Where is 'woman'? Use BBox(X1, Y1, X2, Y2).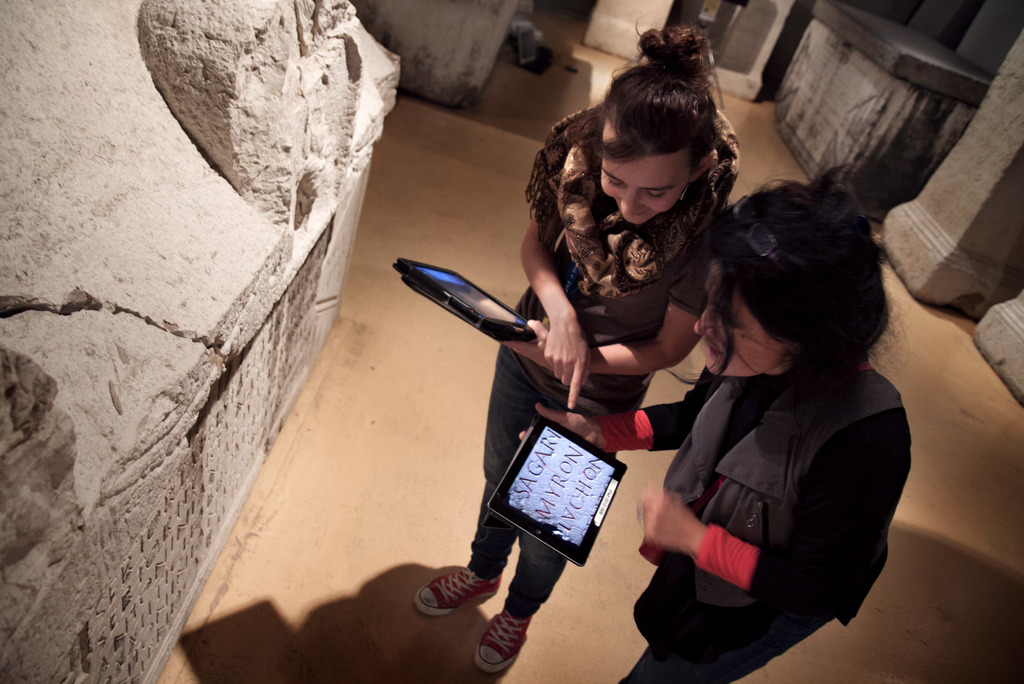
BBox(511, 165, 915, 683).
